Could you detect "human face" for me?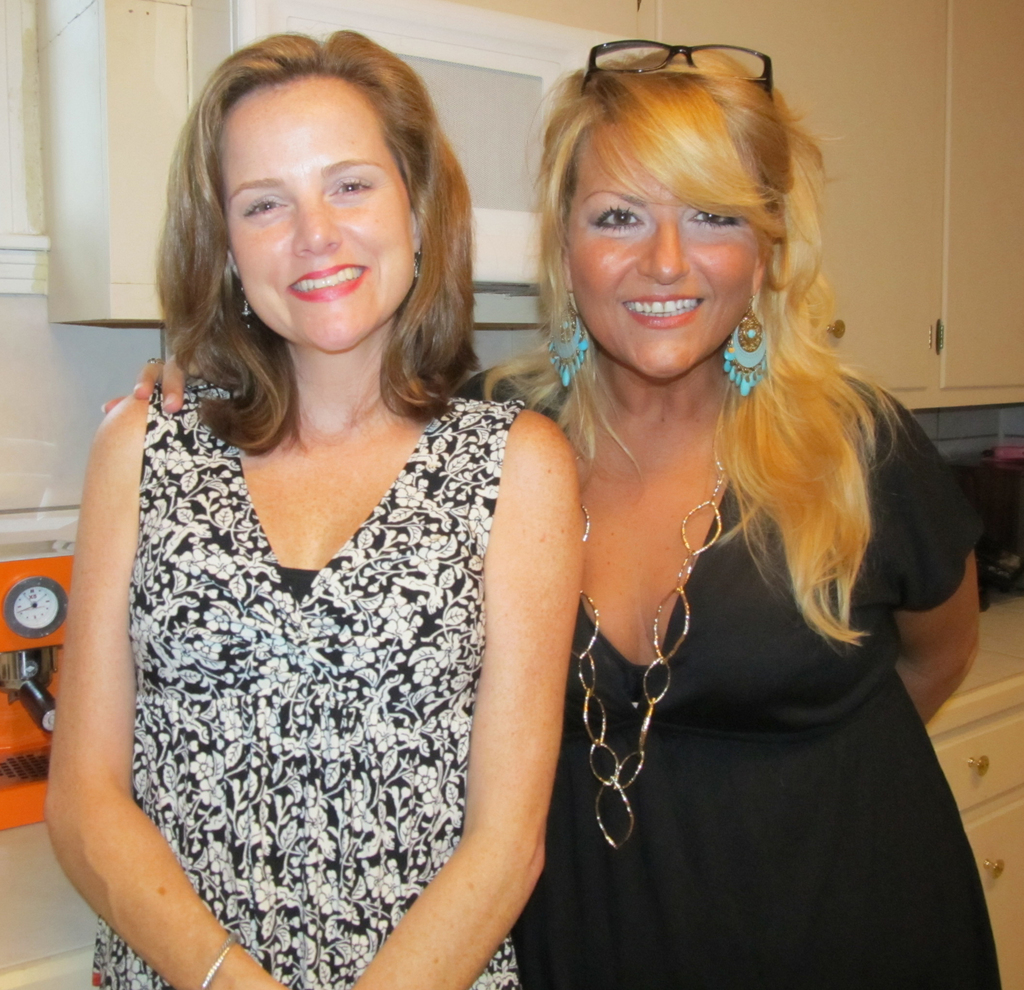
Detection result: pyautogui.locateOnScreen(568, 138, 767, 382).
